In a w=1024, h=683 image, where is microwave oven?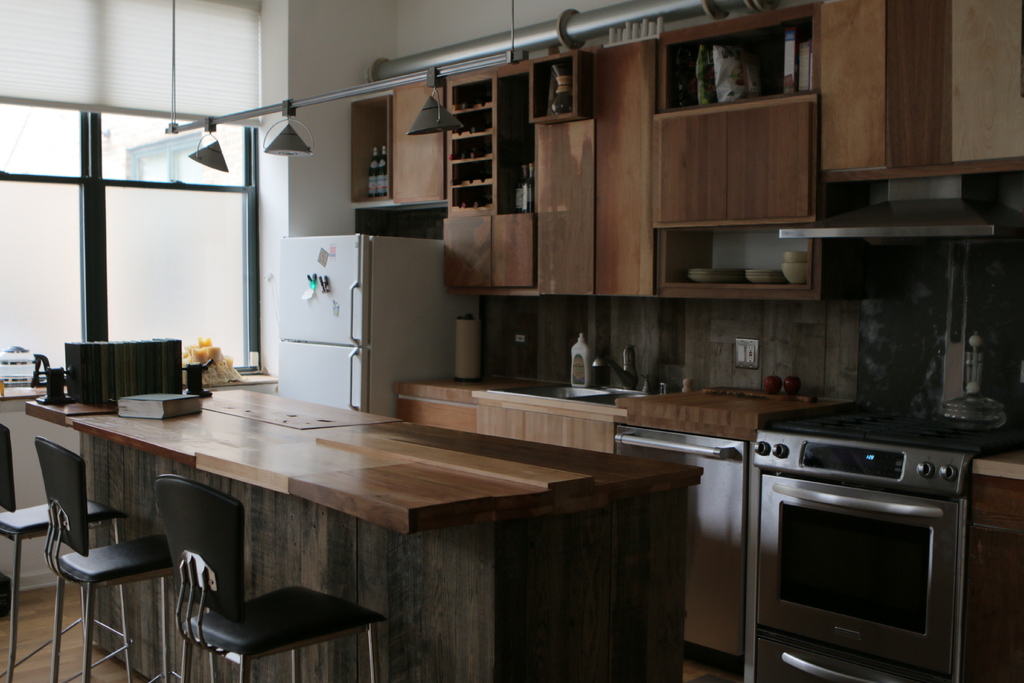
rect(756, 489, 966, 682).
